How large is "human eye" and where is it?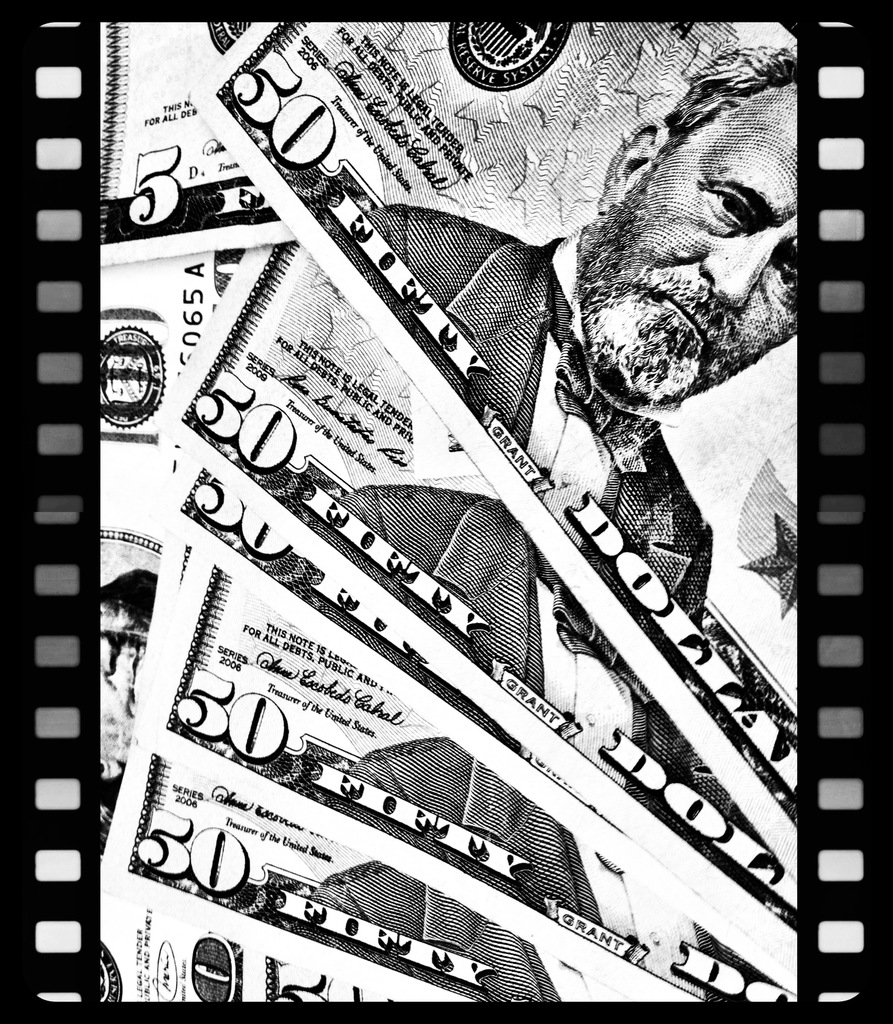
Bounding box: select_region(696, 189, 756, 226).
